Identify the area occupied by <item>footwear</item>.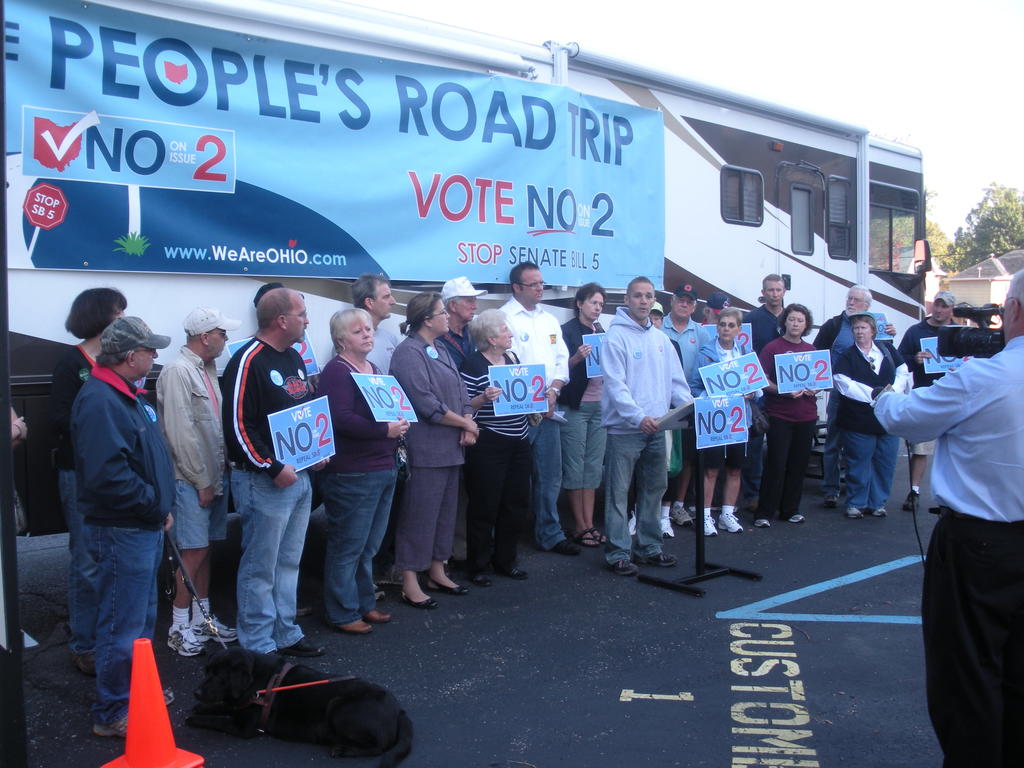
Area: [x1=824, y1=494, x2=837, y2=508].
